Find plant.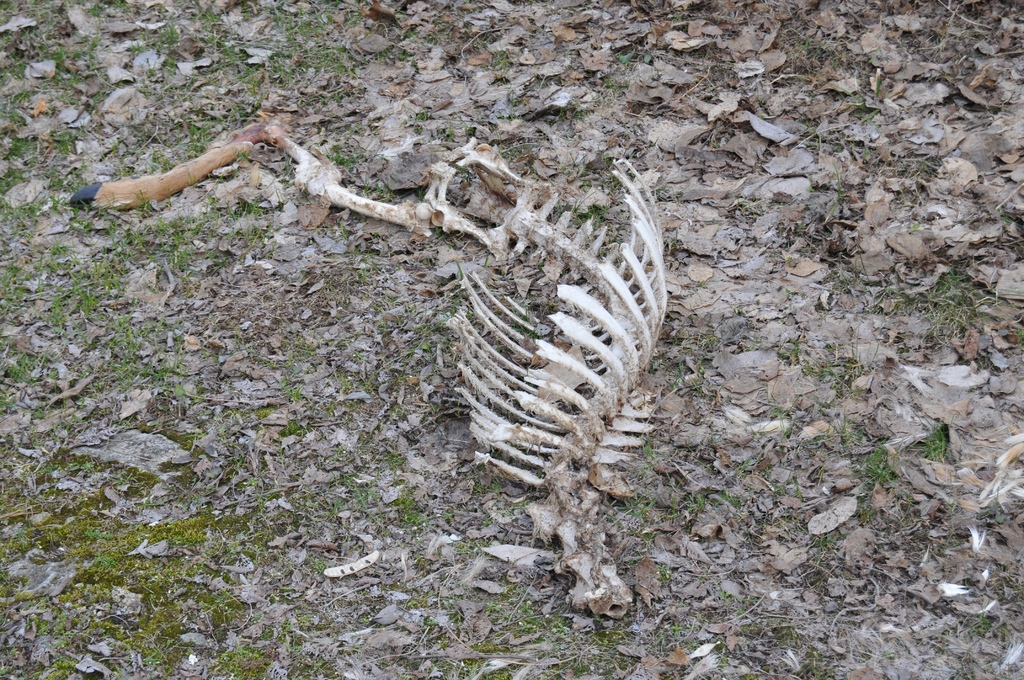
<bbox>922, 424, 952, 458</bbox>.
